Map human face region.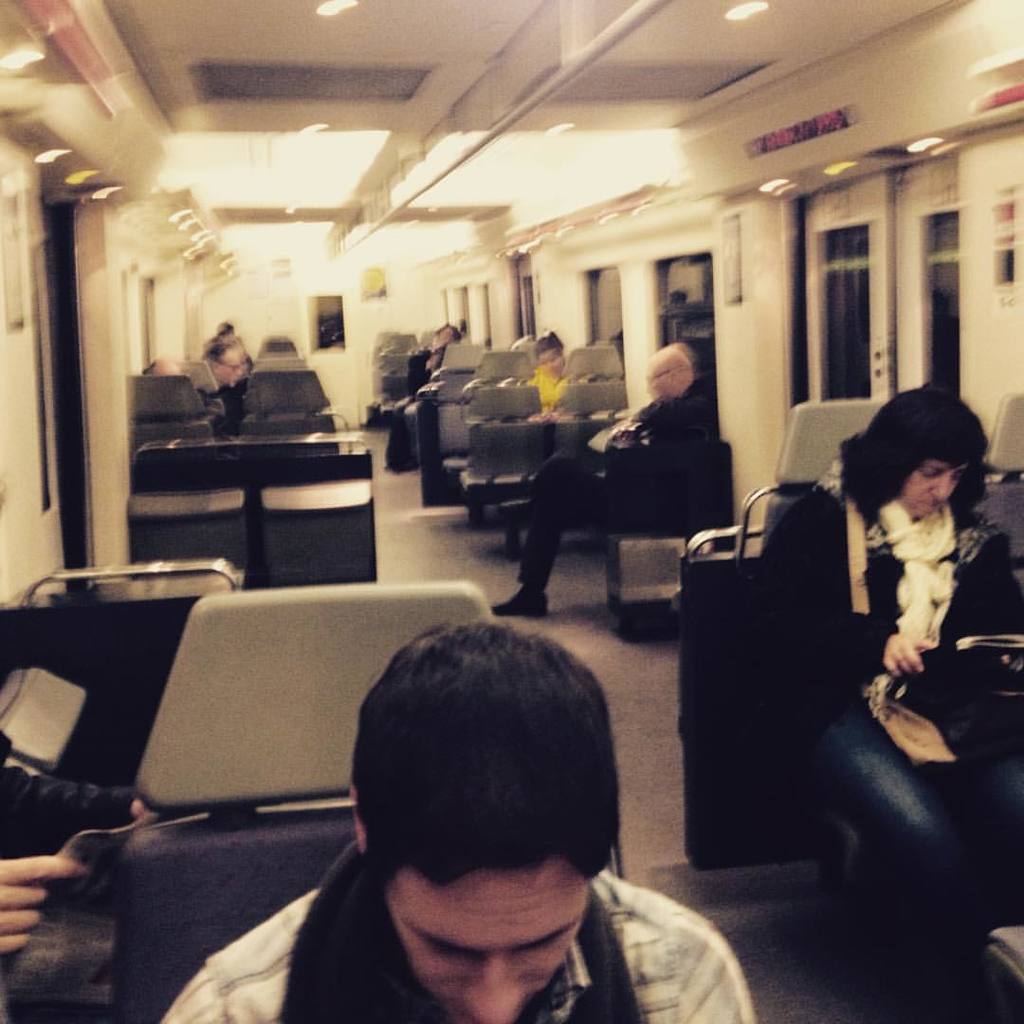
Mapped to bbox=[644, 347, 688, 403].
